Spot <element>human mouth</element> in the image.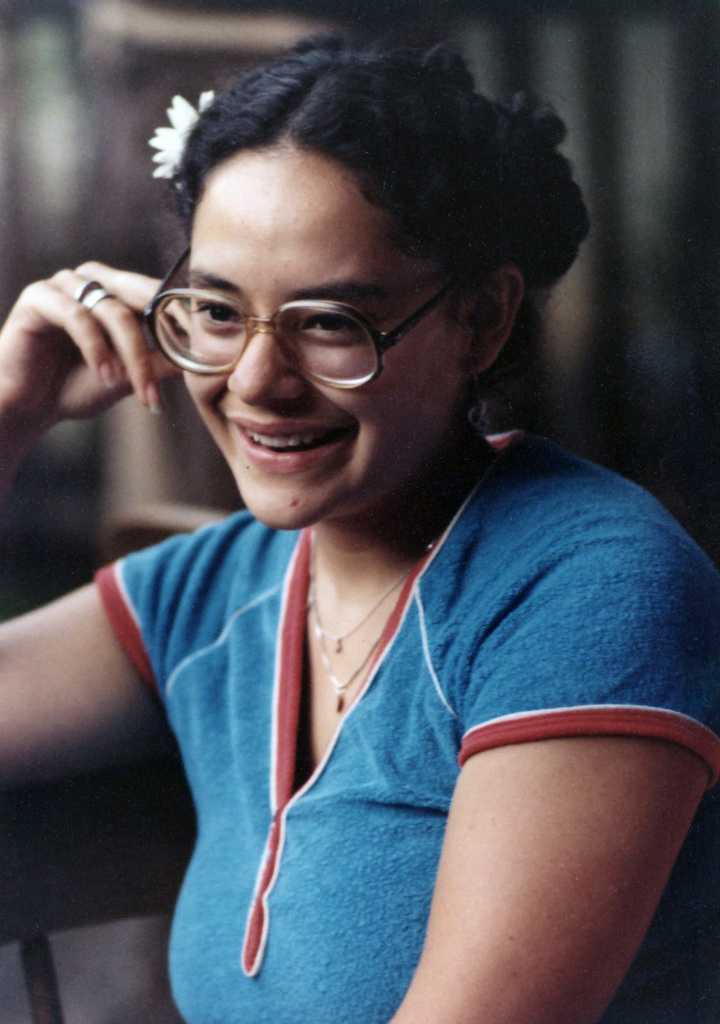
<element>human mouth</element> found at locate(221, 408, 356, 479).
